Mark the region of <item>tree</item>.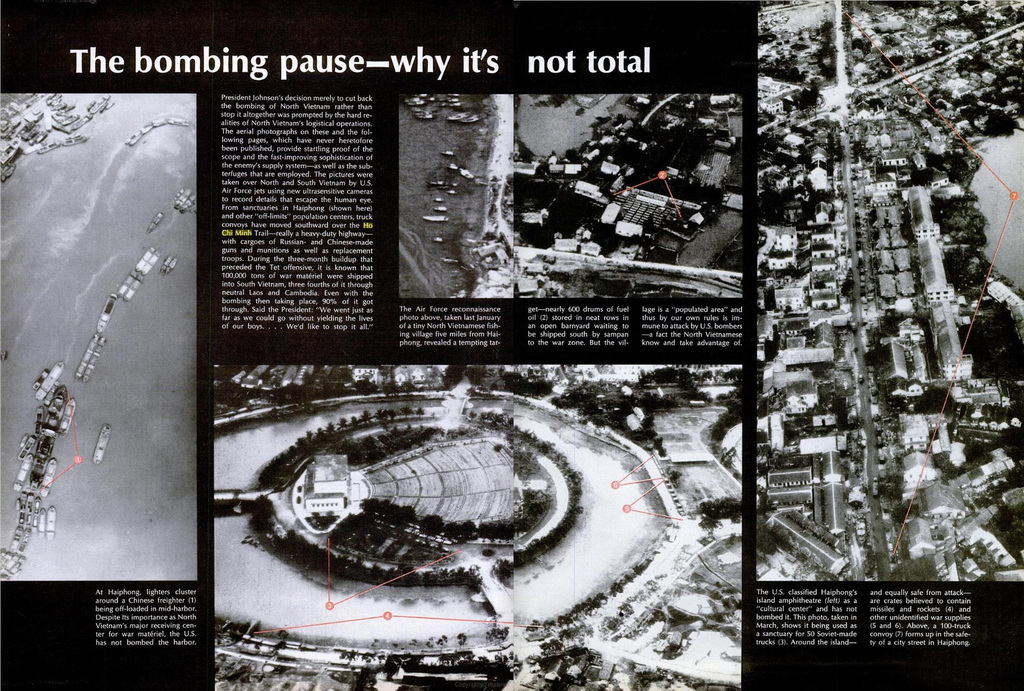
Region: region(479, 411, 512, 431).
